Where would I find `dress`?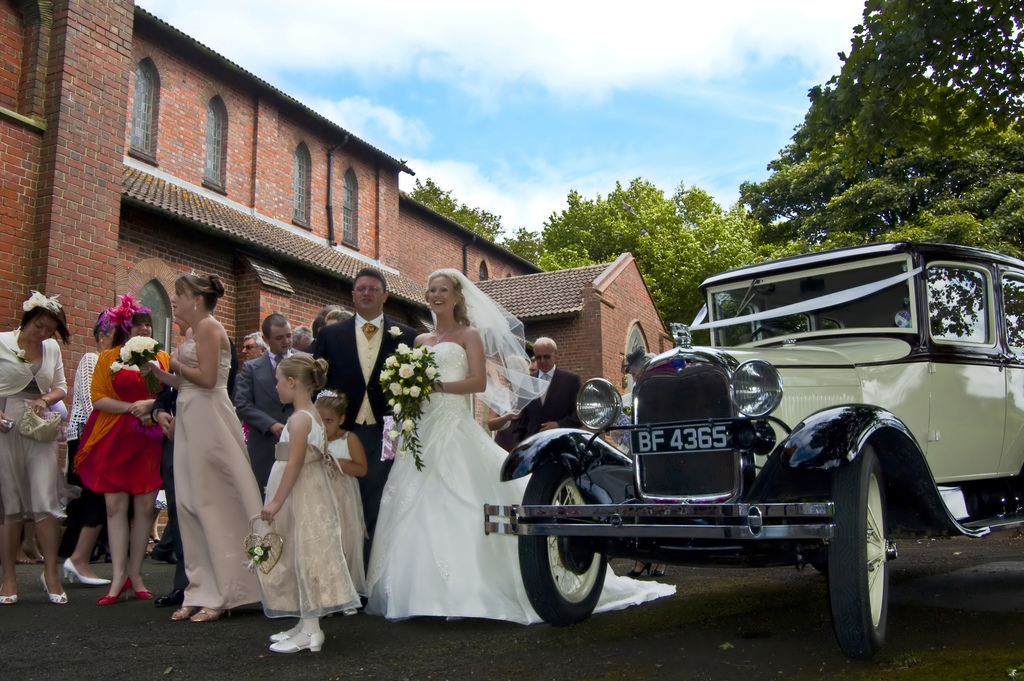
At Rect(362, 343, 681, 618).
